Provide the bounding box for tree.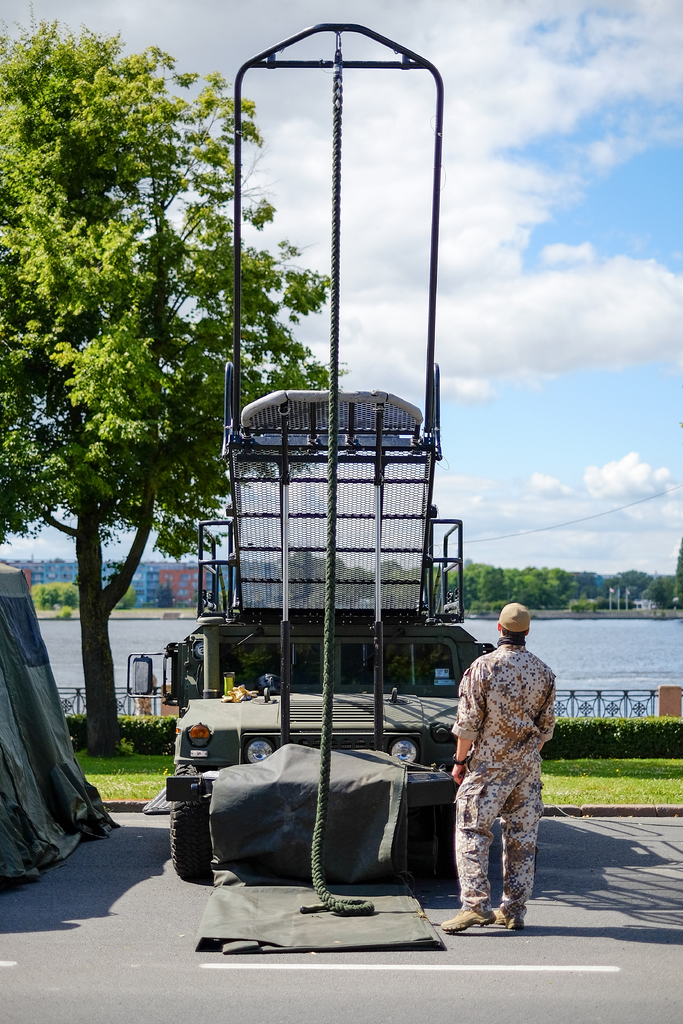
620/568/682/605.
